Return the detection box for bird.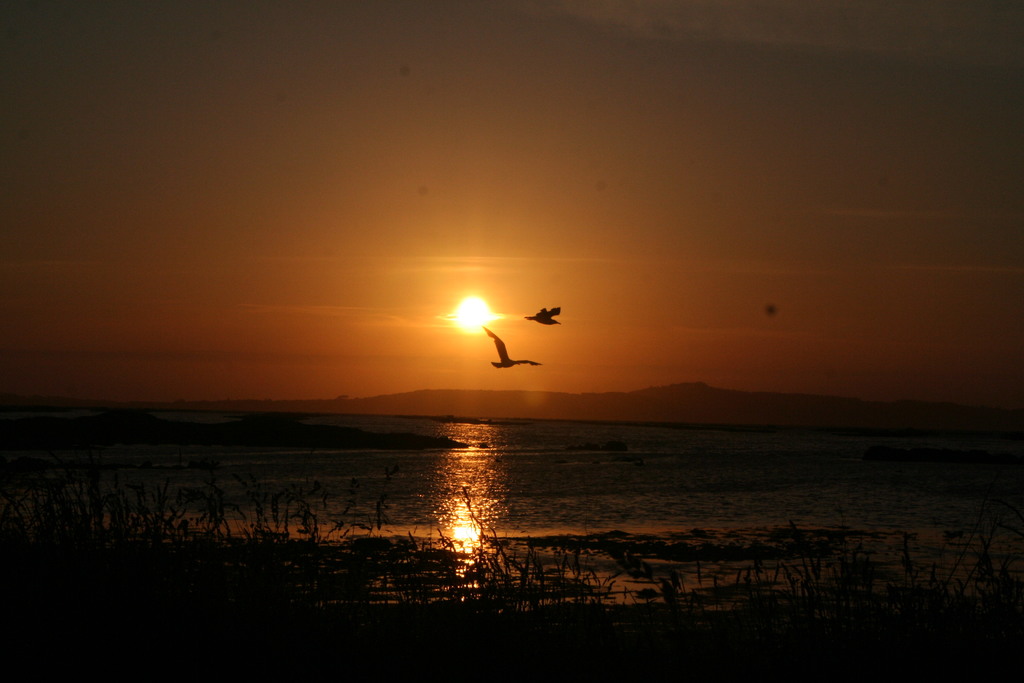
region(481, 327, 538, 373).
